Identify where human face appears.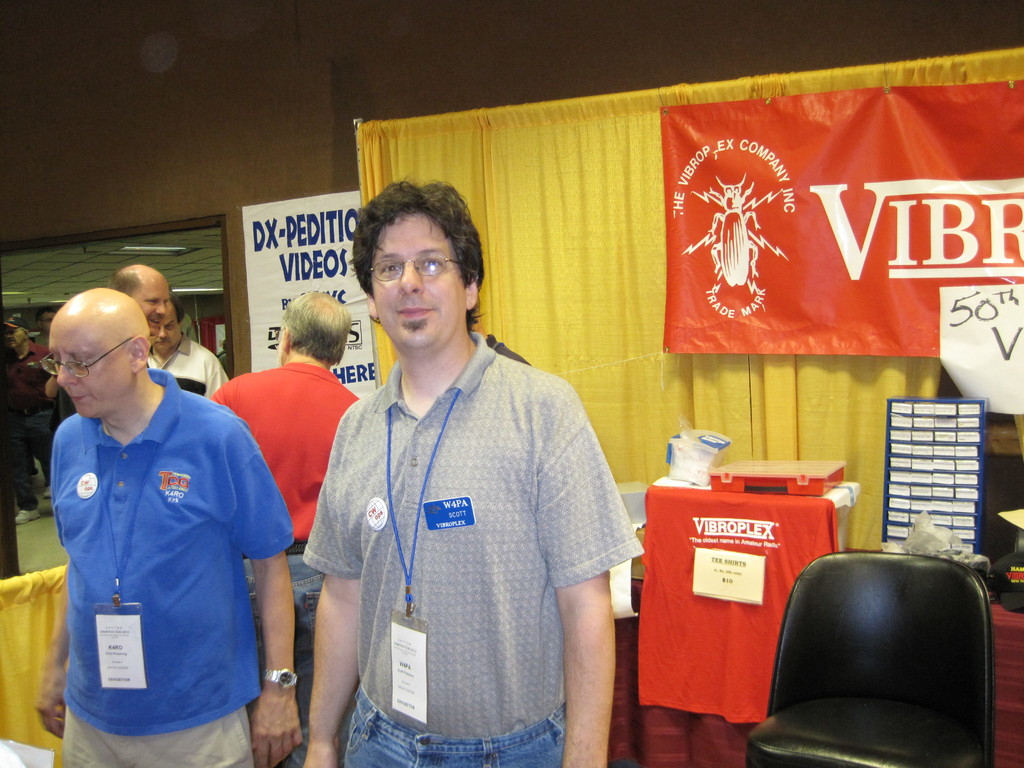
Appears at Rect(152, 302, 182, 348).
